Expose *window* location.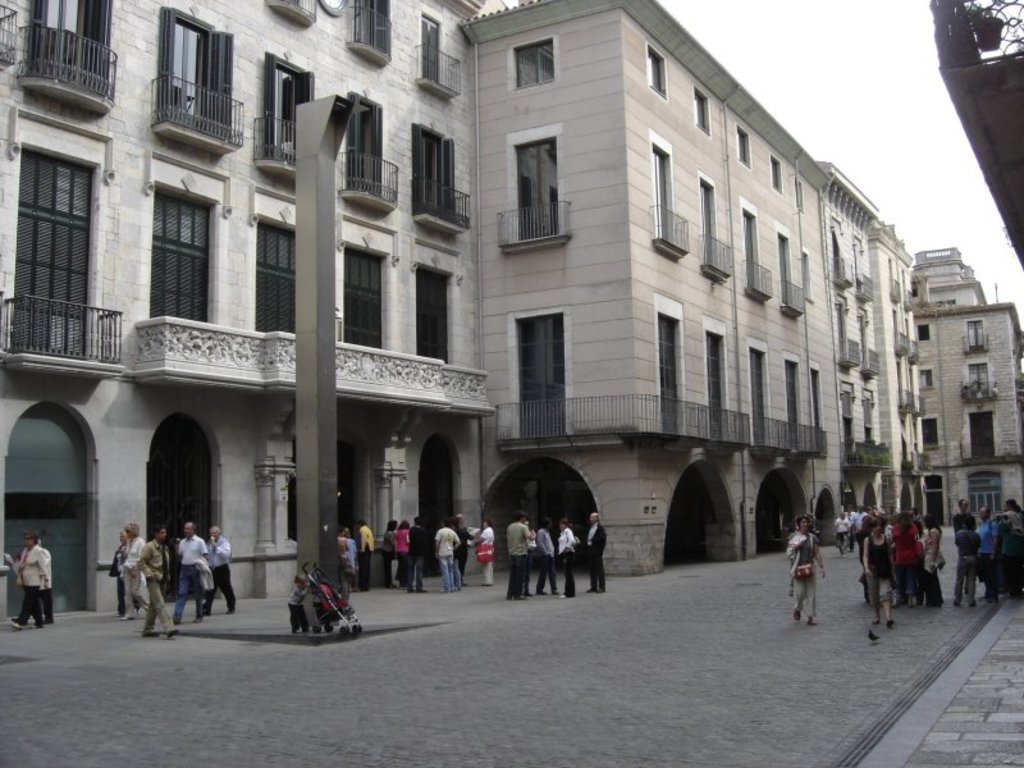
Exposed at bbox=(511, 36, 554, 93).
